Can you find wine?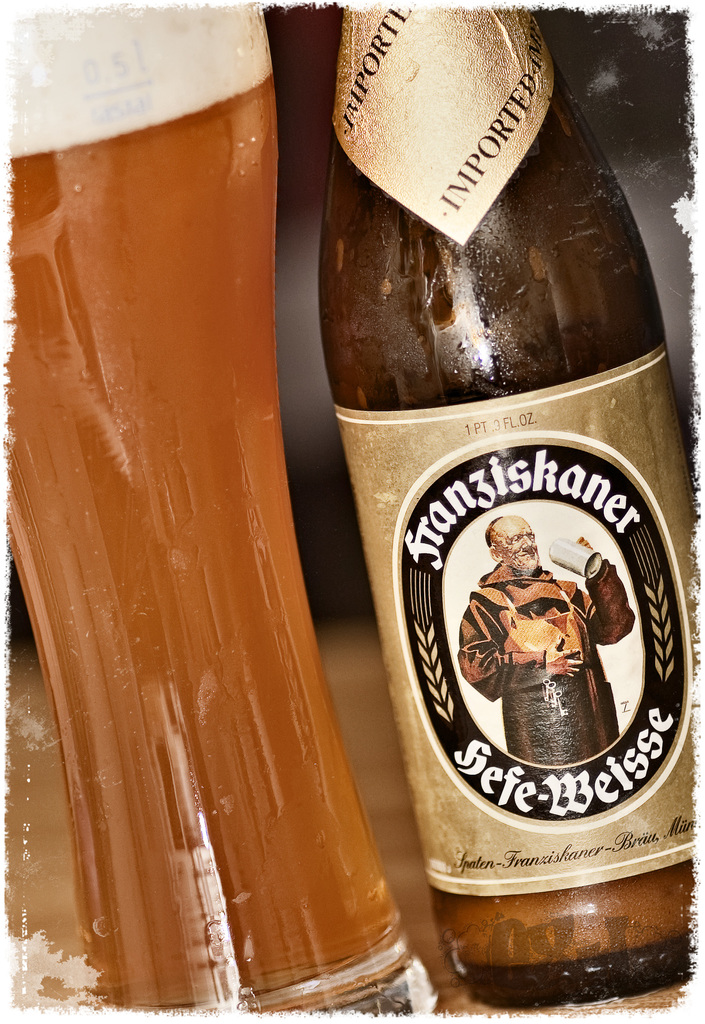
Yes, bounding box: {"left": 308, "top": 0, "right": 693, "bottom": 1009}.
